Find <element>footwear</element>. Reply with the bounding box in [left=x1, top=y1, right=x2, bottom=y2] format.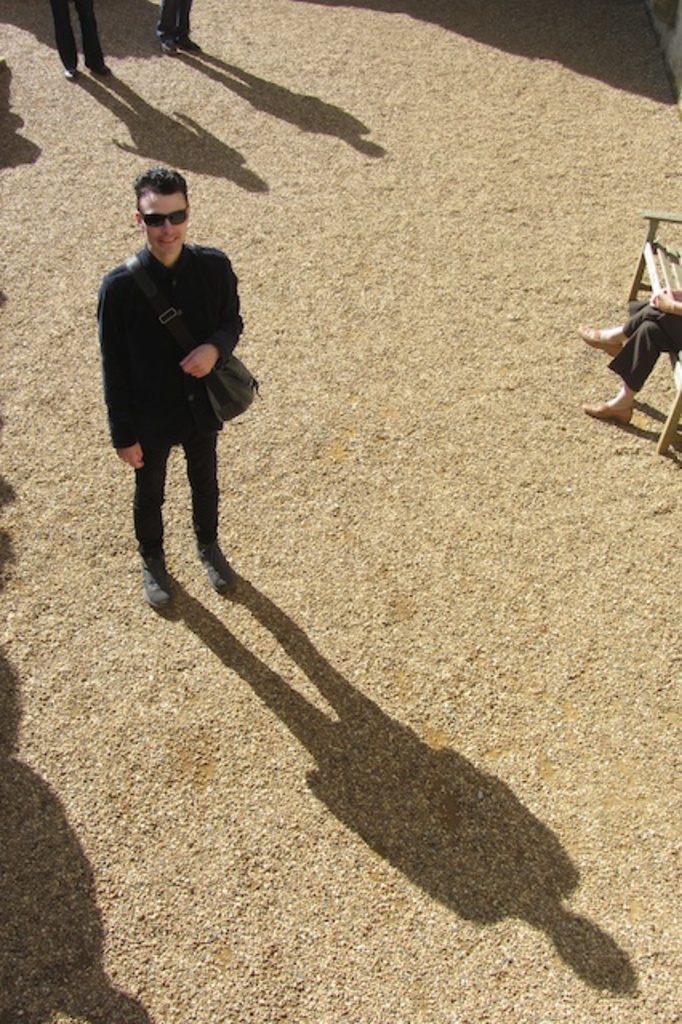
[left=160, top=37, right=175, bottom=54].
